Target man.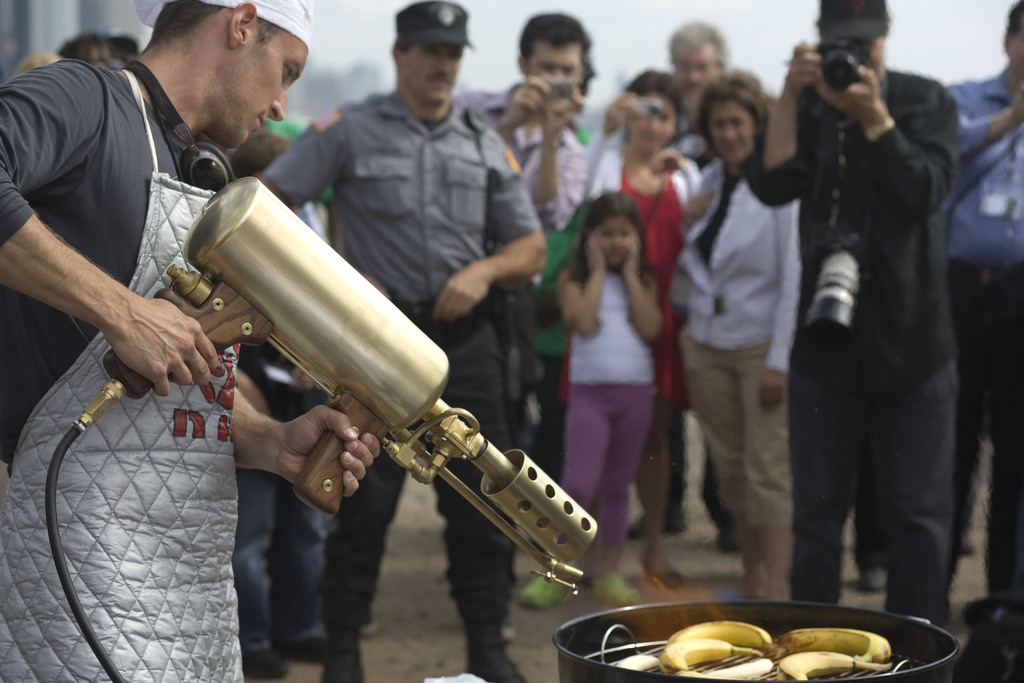
Target region: 660 19 732 142.
